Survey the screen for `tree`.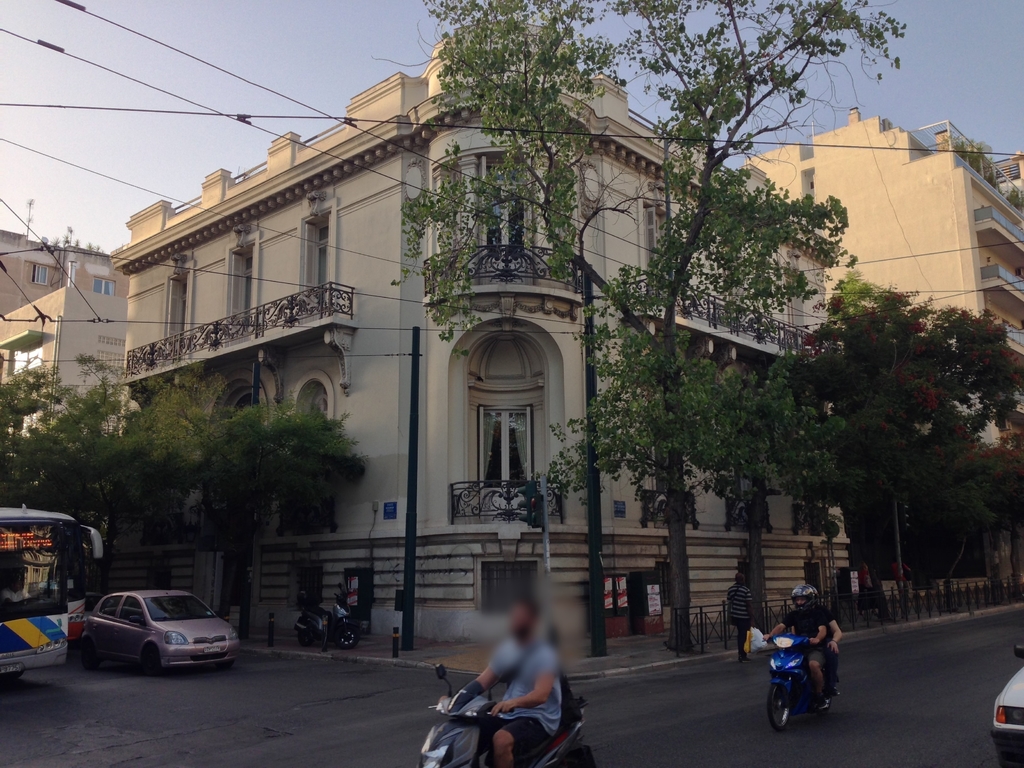
Survey found: detection(929, 415, 1023, 586).
